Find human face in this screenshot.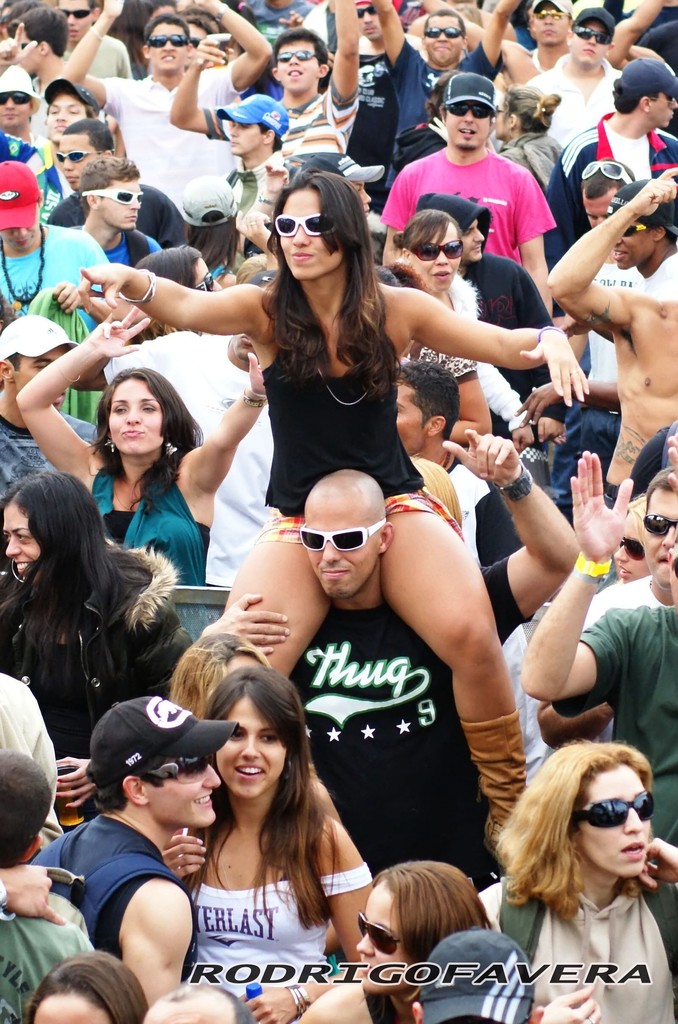
The bounding box for human face is <box>419,17,464,68</box>.
